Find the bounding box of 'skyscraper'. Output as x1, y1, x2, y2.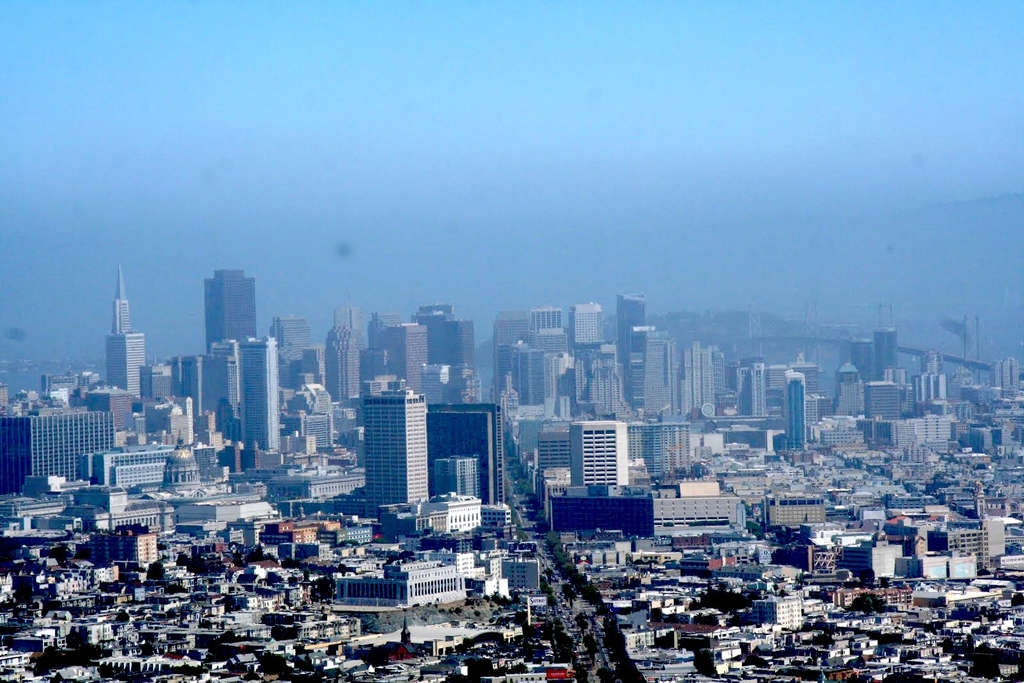
738, 358, 769, 424.
